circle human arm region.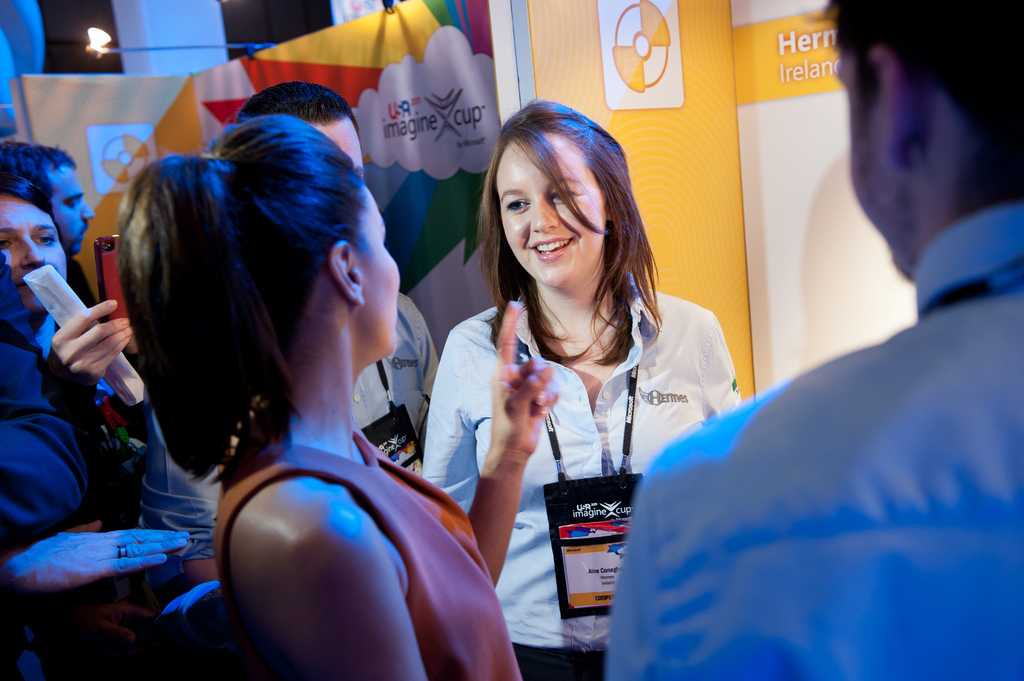
Region: <region>252, 498, 424, 675</region>.
